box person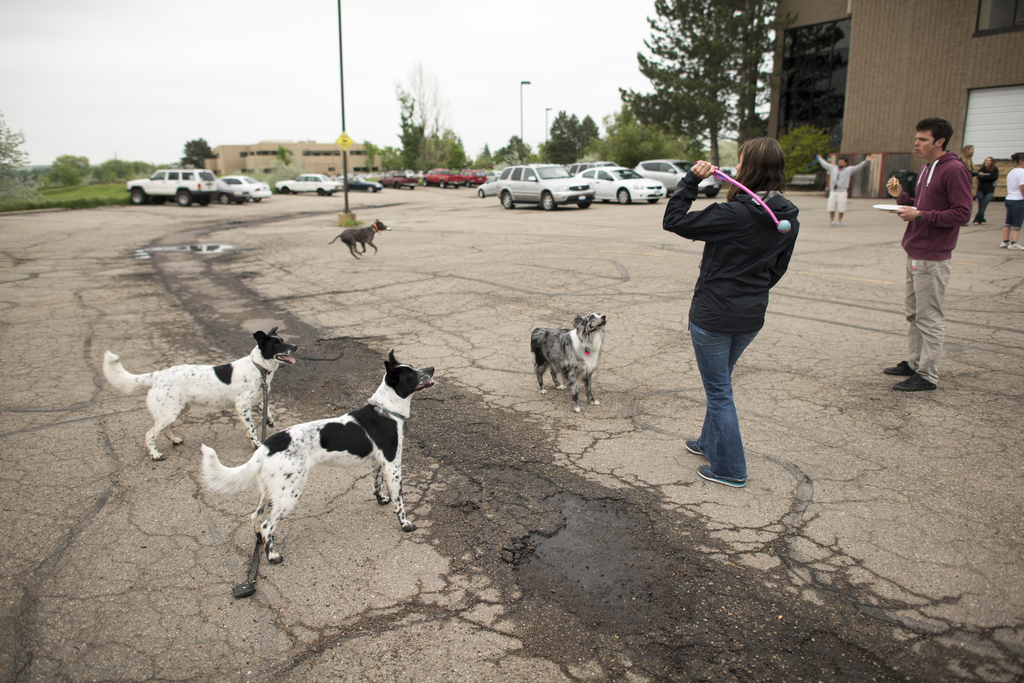
select_region(811, 150, 873, 221)
